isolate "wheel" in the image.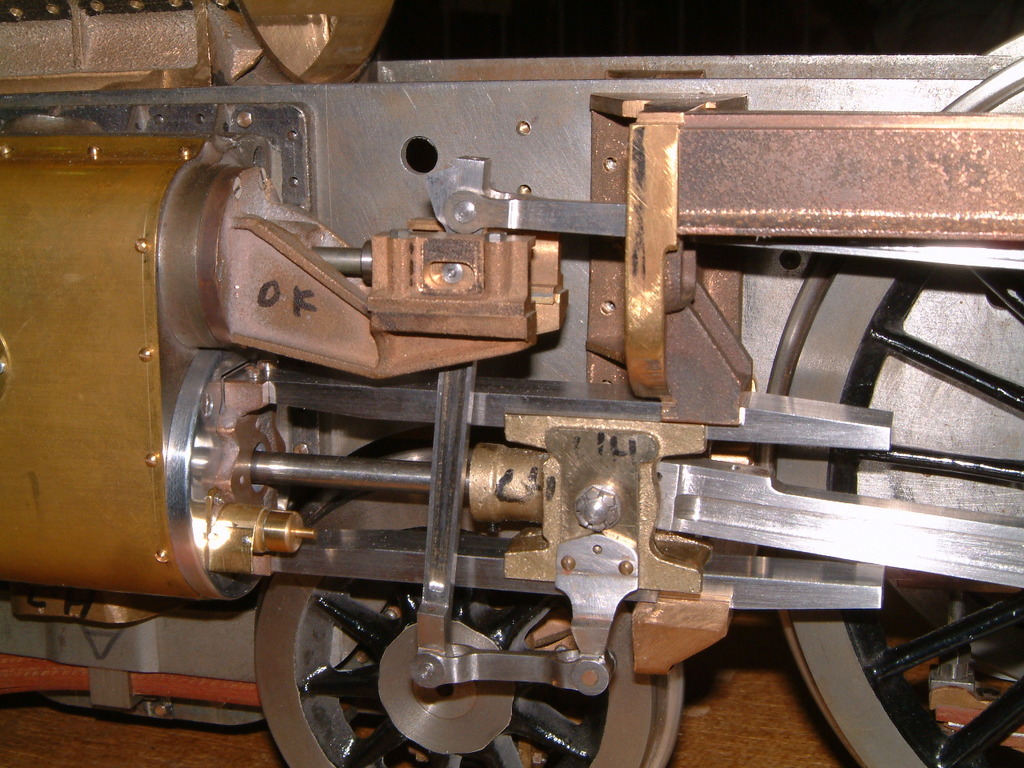
Isolated region: [left=255, top=450, right=681, bottom=767].
